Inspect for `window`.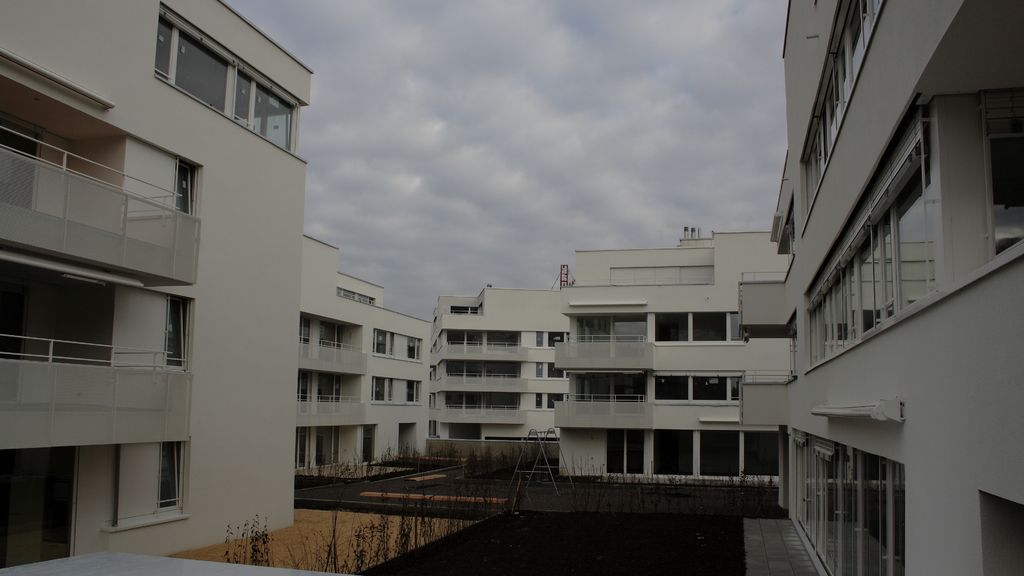
Inspection: l=744, t=431, r=780, b=476.
